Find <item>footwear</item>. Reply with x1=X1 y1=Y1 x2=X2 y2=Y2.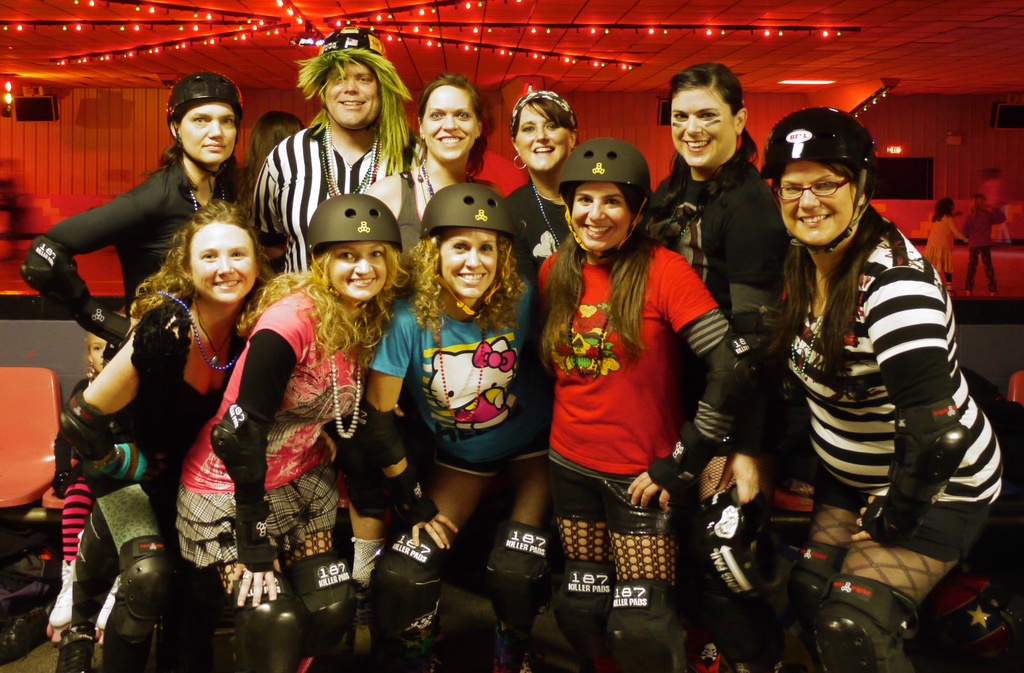
x1=47 y1=615 x2=100 y2=672.
